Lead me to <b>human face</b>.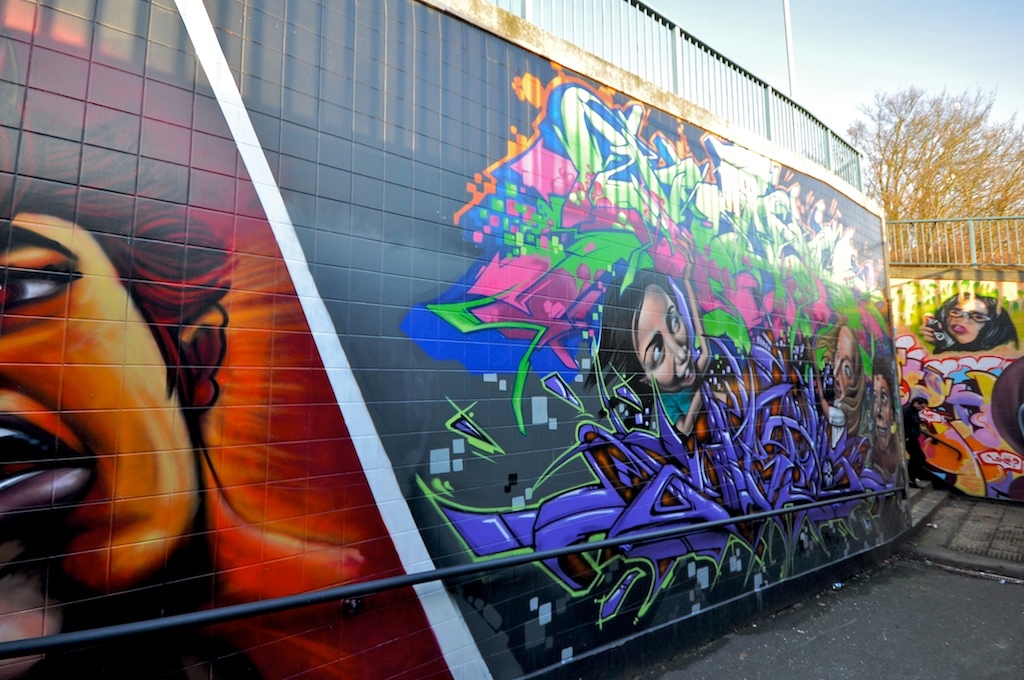
Lead to [x1=818, y1=327, x2=862, y2=399].
